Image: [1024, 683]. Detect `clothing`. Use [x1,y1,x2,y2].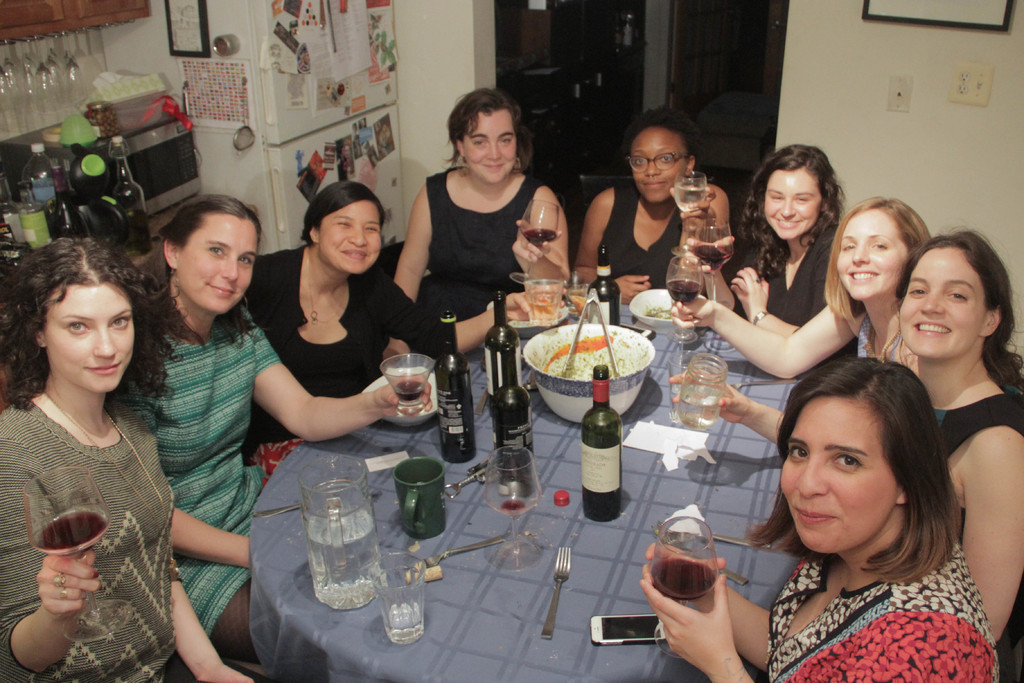
[730,557,1004,677].
